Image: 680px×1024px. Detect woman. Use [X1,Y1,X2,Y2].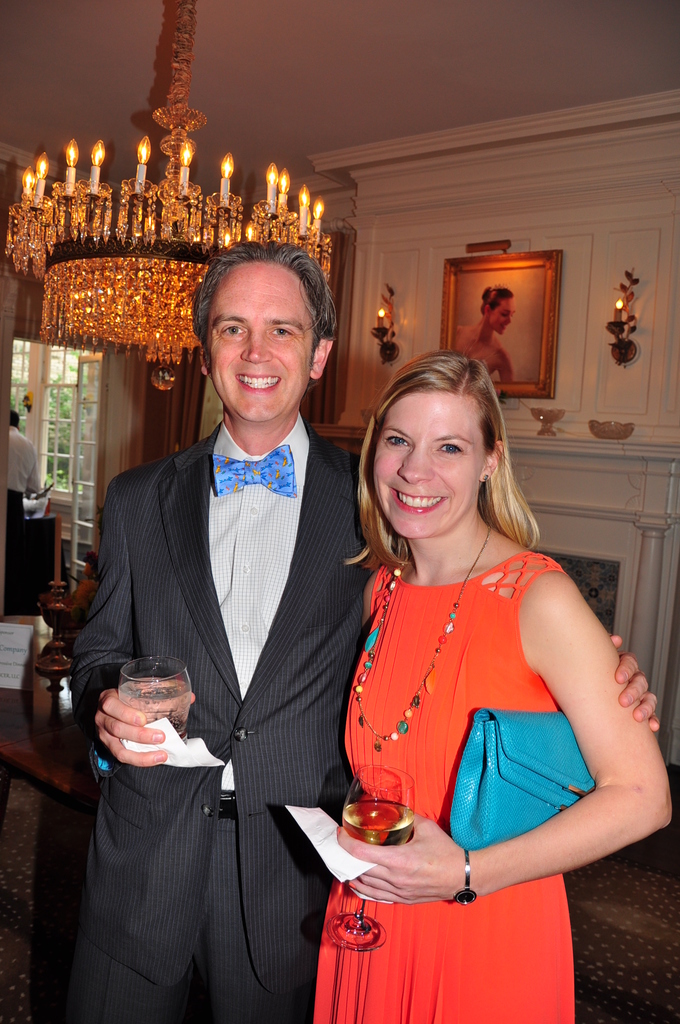
[328,310,636,982].
